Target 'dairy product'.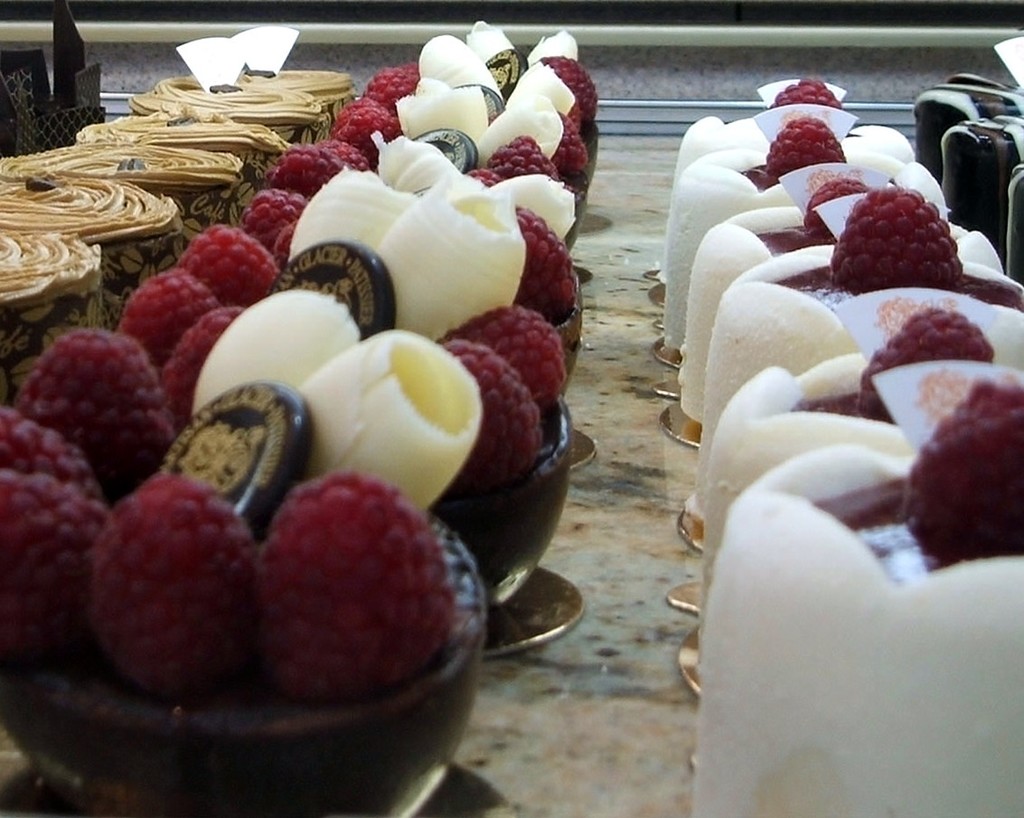
Target region: x1=289 y1=168 x2=531 y2=335.
